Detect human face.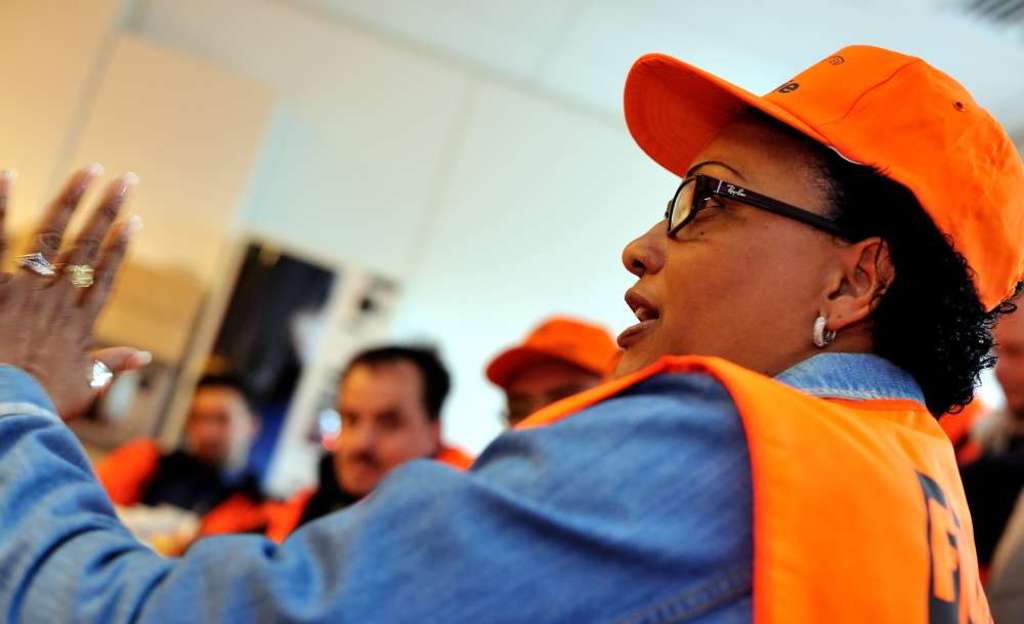
Detected at {"left": 613, "top": 115, "right": 817, "bottom": 369}.
